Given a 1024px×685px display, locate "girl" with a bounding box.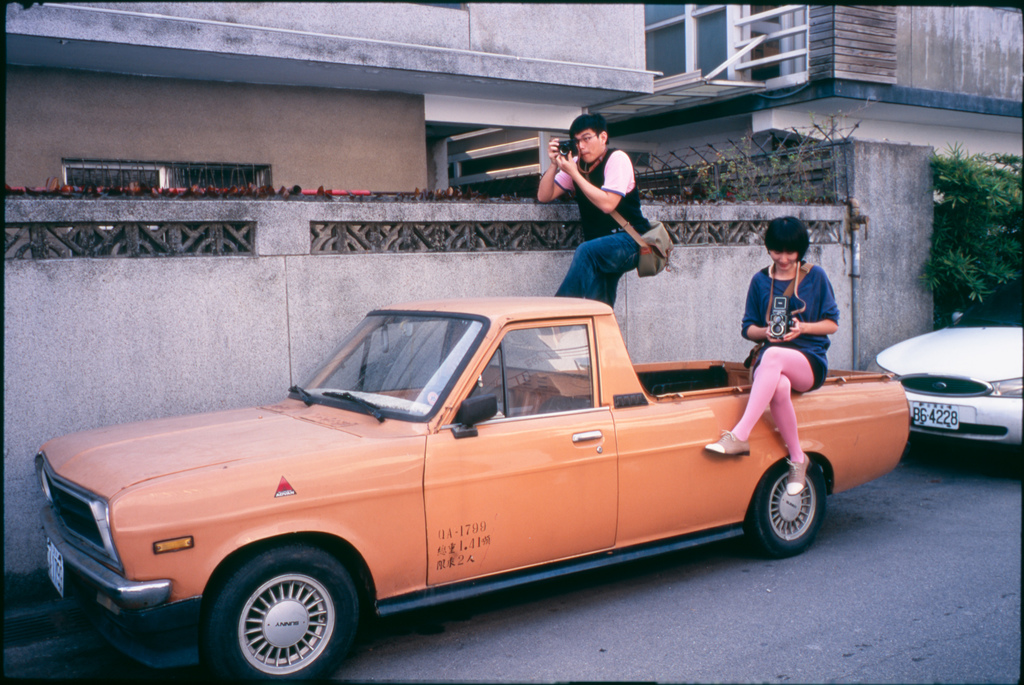
Located: detection(702, 210, 838, 501).
